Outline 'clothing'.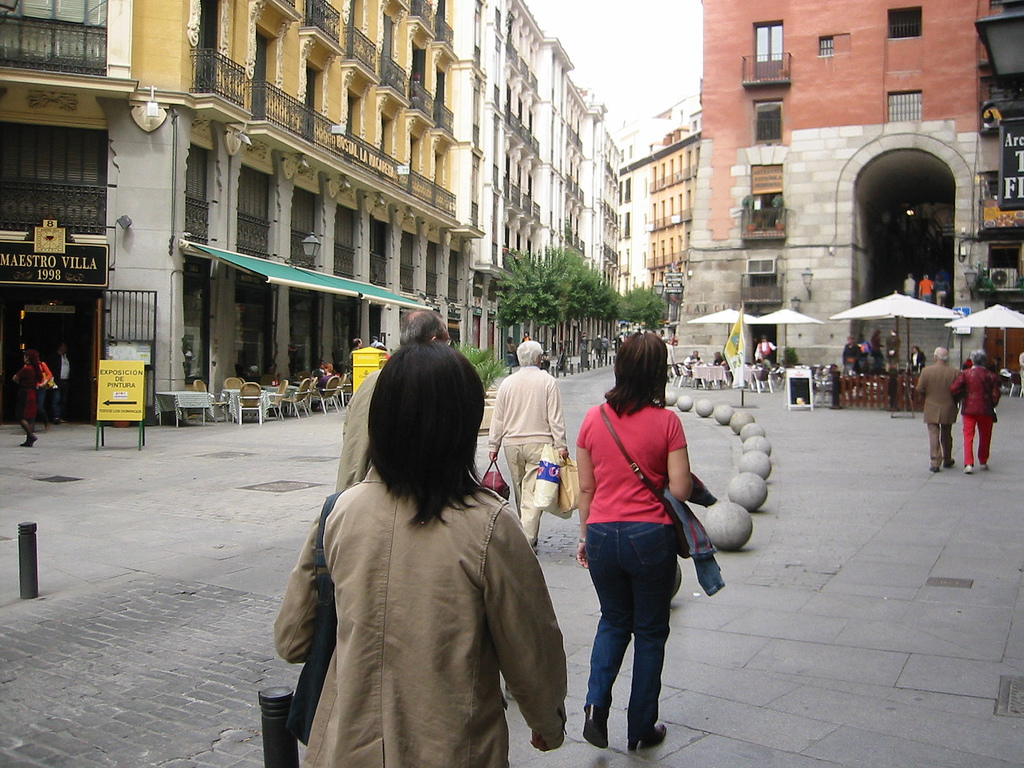
Outline: <region>905, 277, 910, 296</region>.
